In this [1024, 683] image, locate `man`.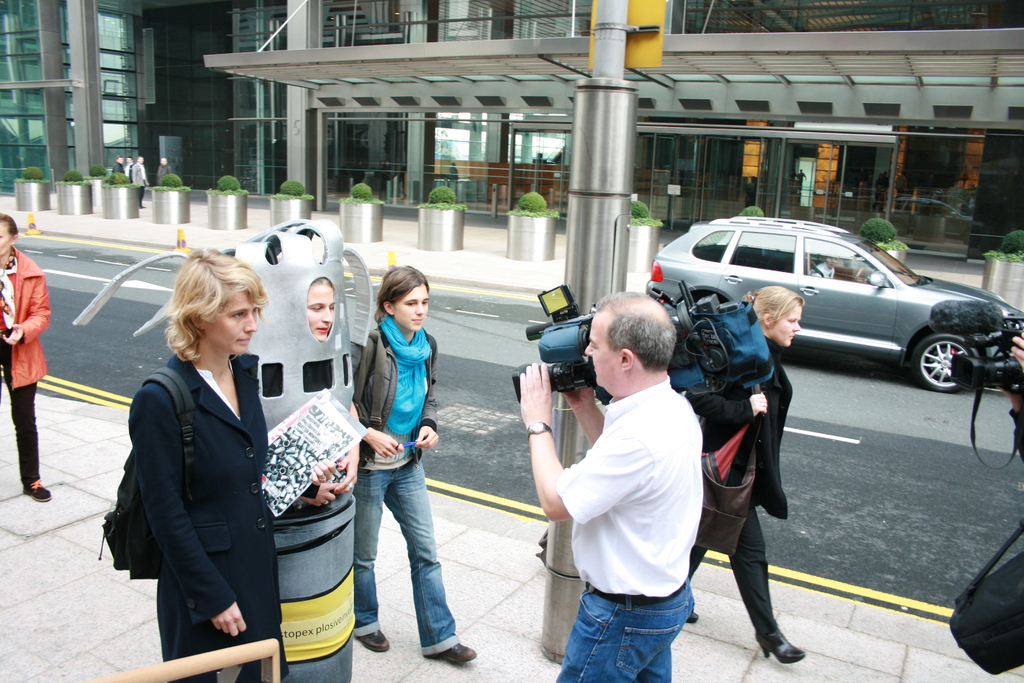
Bounding box: 543, 274, 735, 682.
